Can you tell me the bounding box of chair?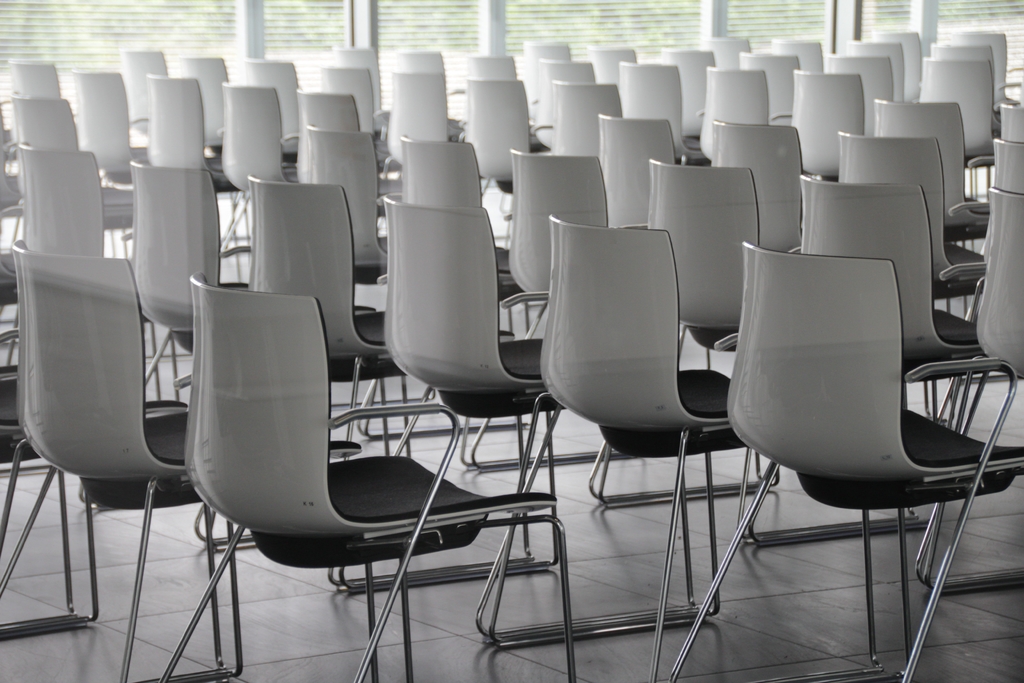
<box>548,77,618,182</box>.
